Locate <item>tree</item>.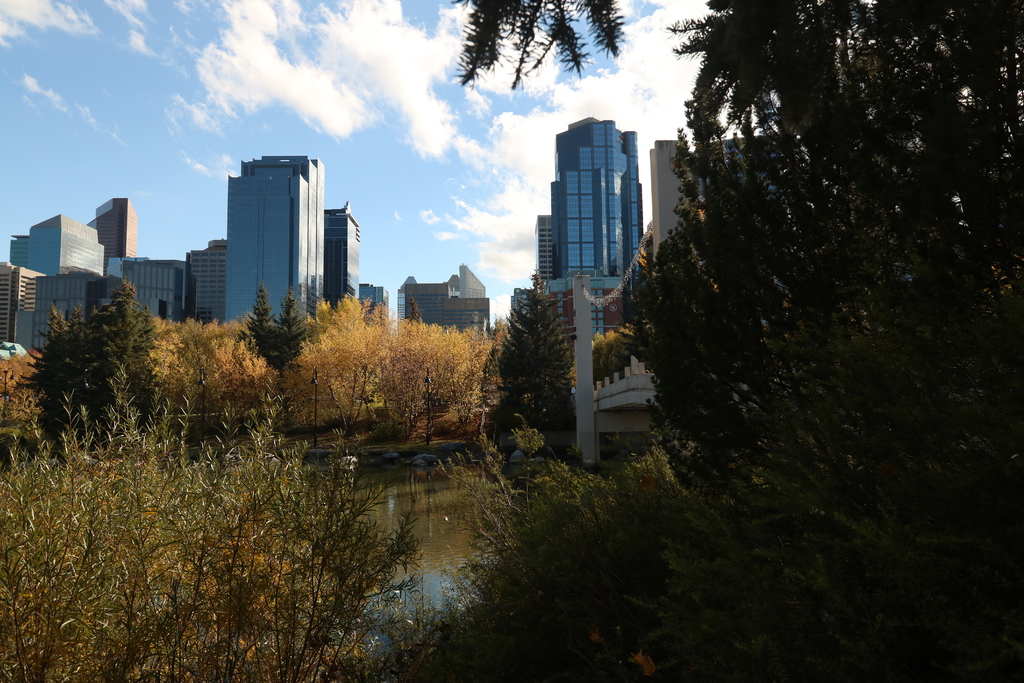
Bounding box: detection(479, 282, 580, 461).
